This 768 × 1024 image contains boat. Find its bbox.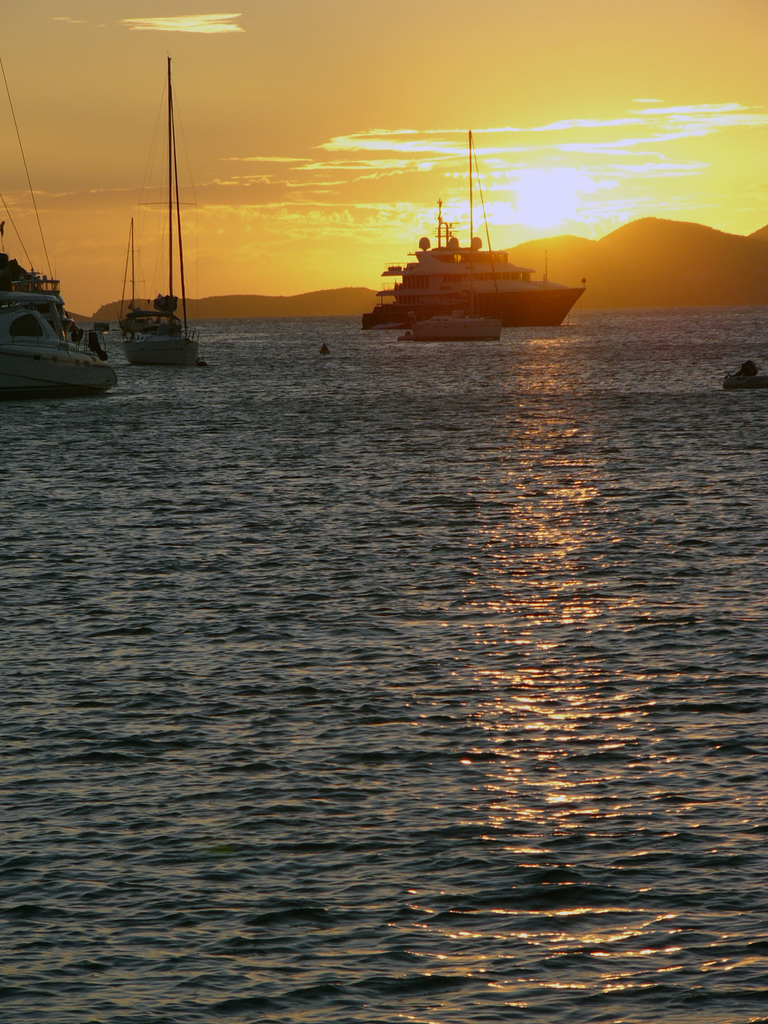
{"x1": 0, "y1": 70, "x2": 110, "y2": 400}.
